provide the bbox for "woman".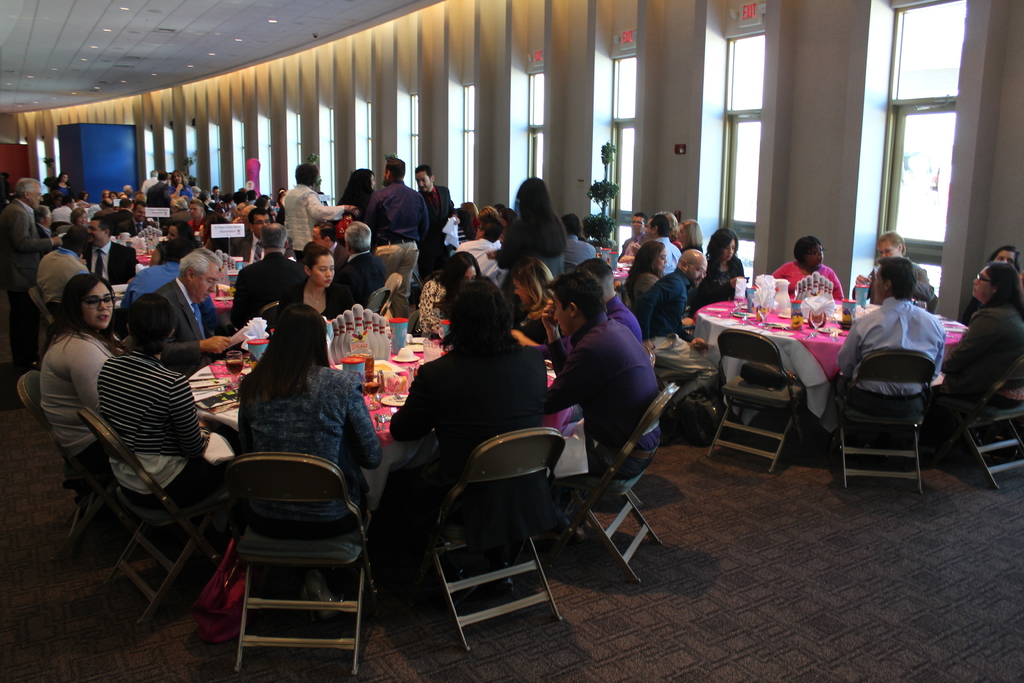
(left=676, top=216, right=706, bottom=251).
